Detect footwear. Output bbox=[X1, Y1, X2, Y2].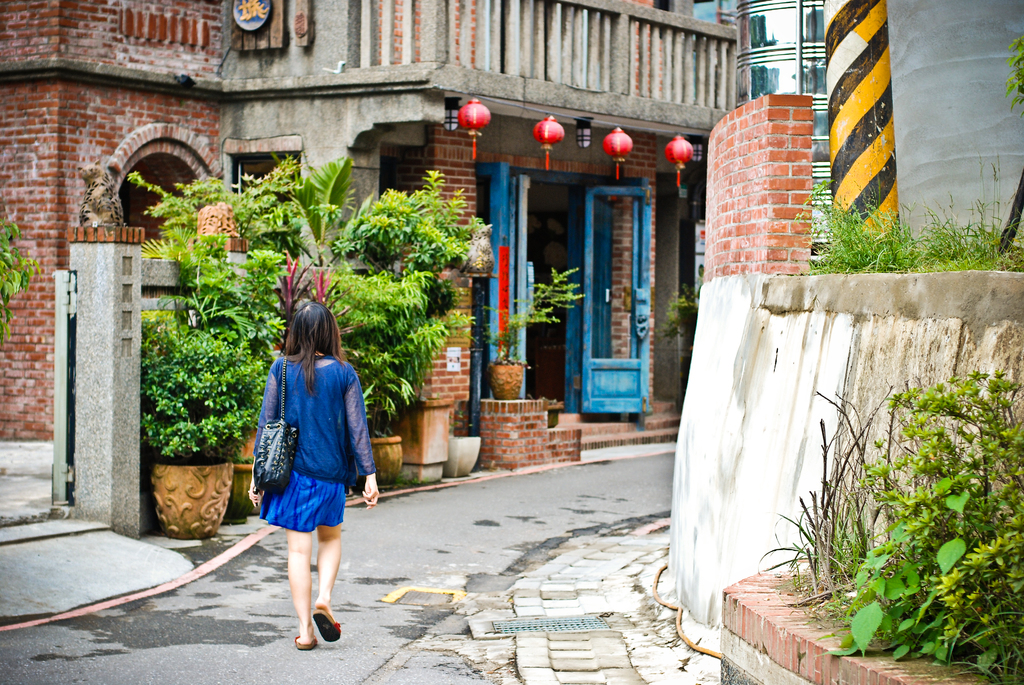
bbox=[312, 605, 342, 640].
